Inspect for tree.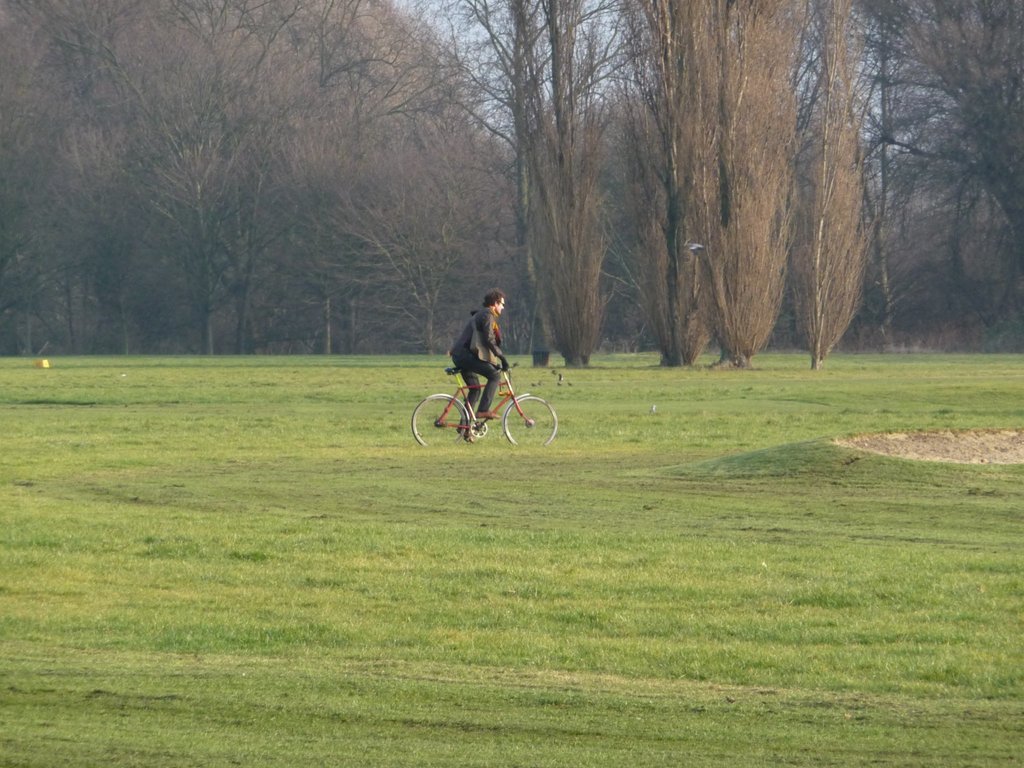
Inspection: <region>623, 0, 721, 367</region>.
